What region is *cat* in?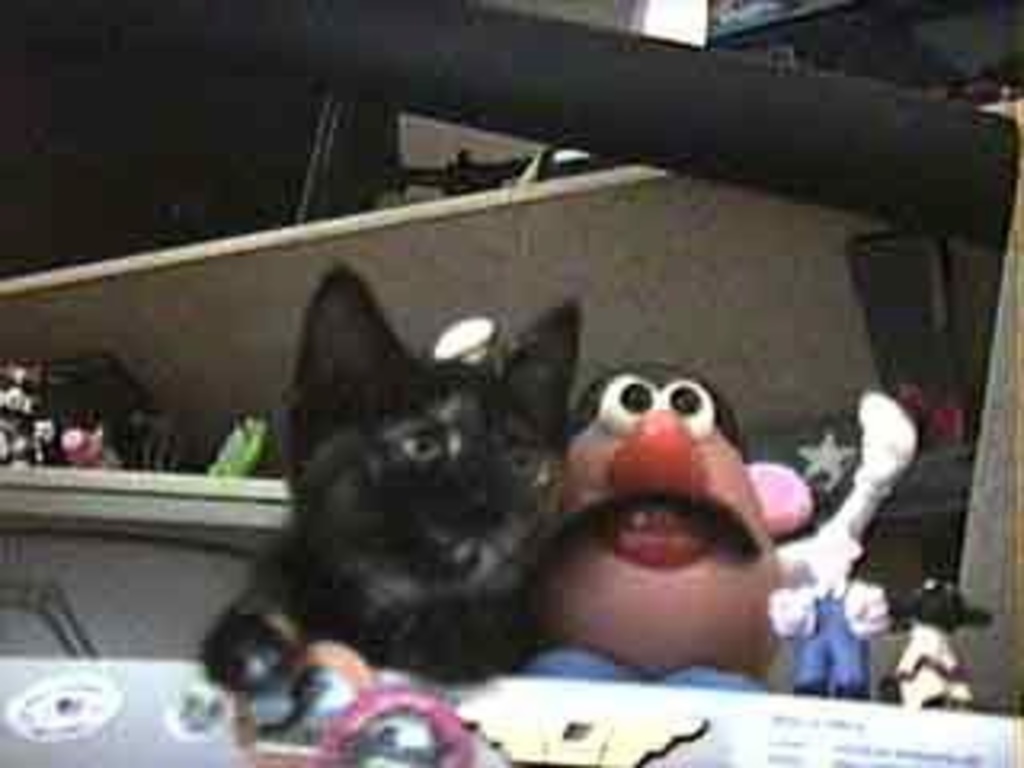
192 262 589 698.
